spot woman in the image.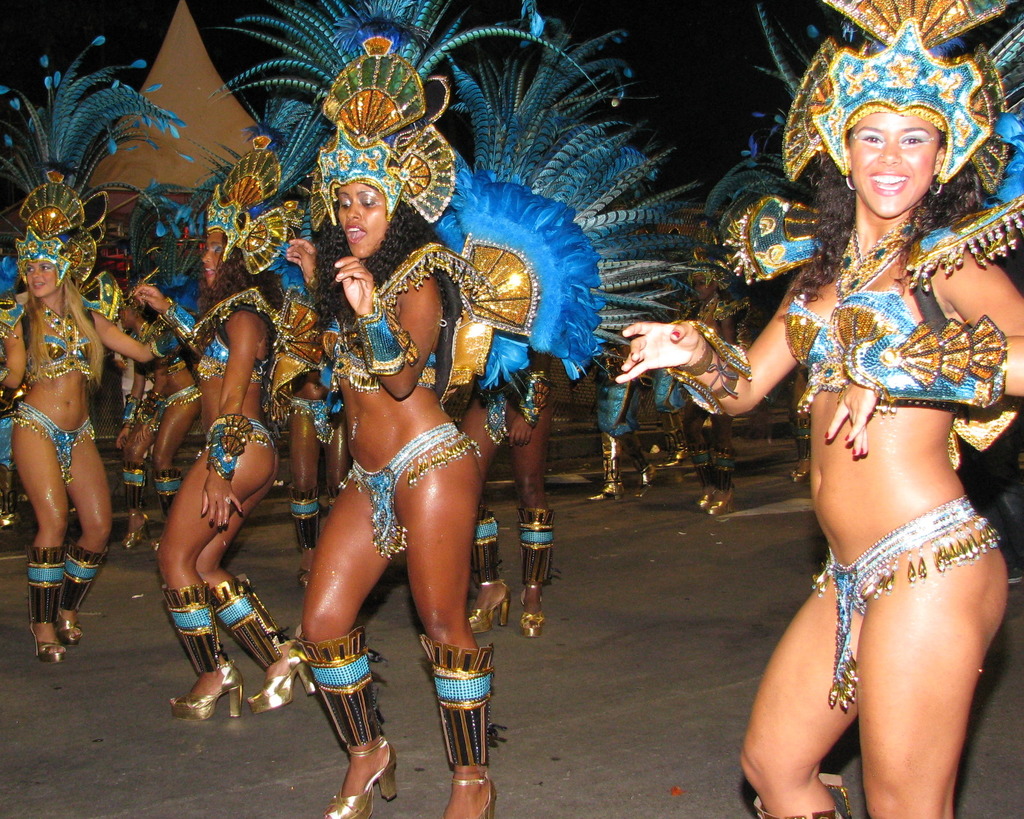
woman found at (left=0, top=35, right=196, bottom=663).
